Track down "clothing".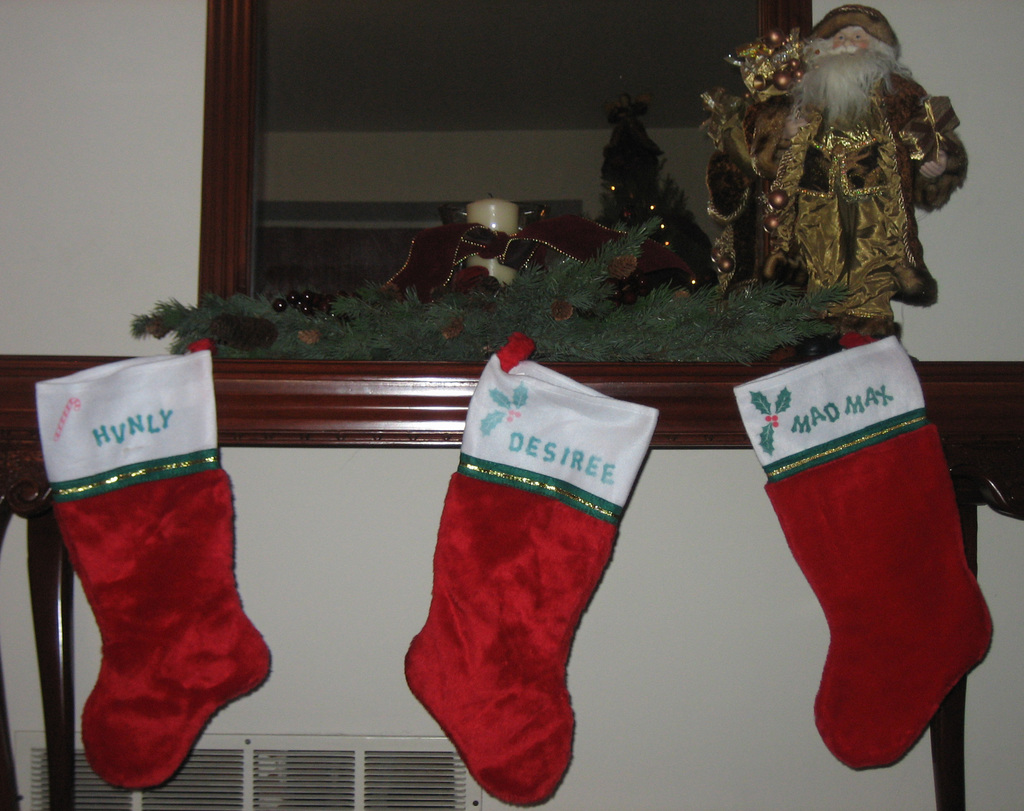
Tracked to crop(696, 65, 971, 333).
